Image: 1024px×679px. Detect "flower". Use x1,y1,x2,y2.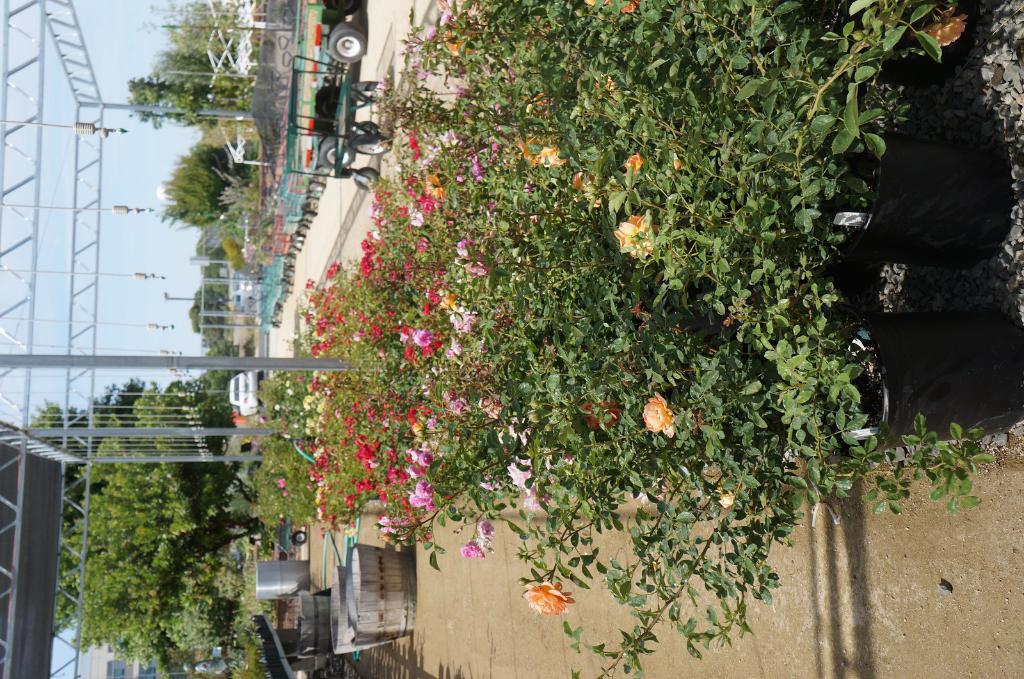
524,582,571,616.
